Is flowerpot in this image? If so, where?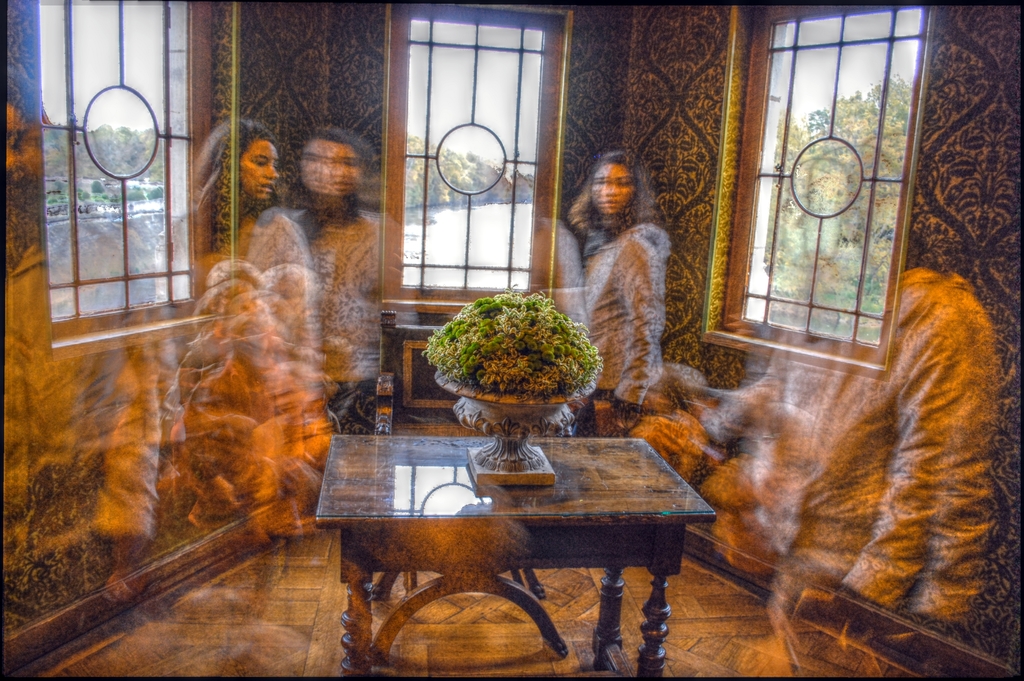
Yes, at left=438, top=374, right=593, bottom=483.
